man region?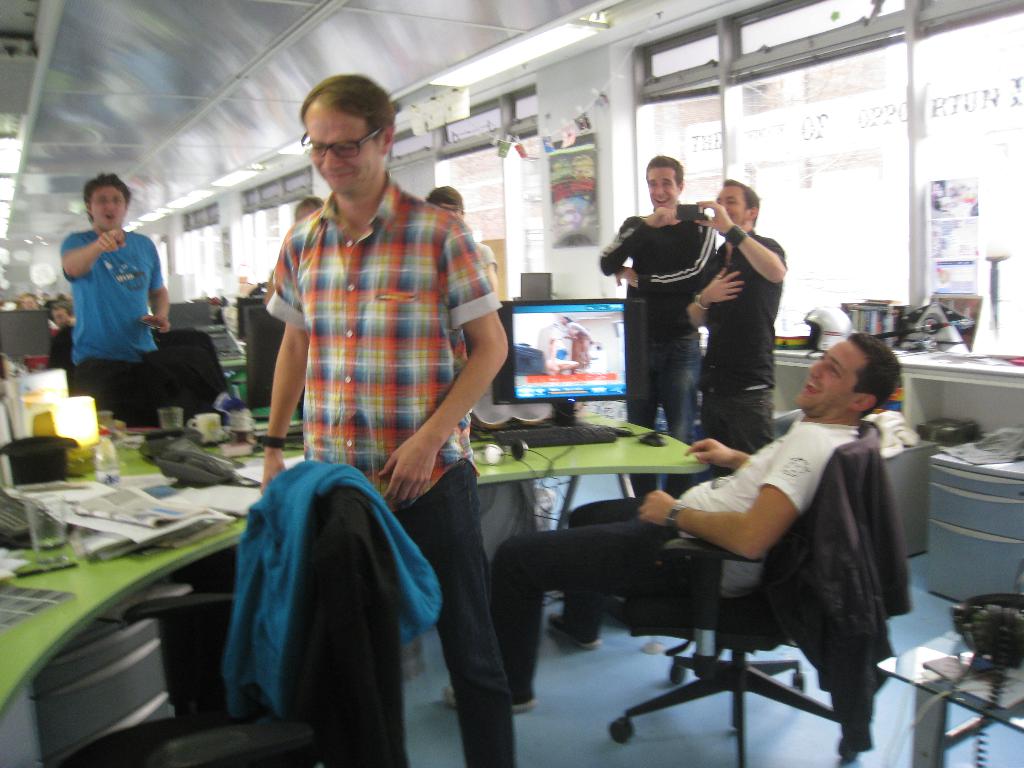
<bbox>444, 332, 900, 713</bbox>
